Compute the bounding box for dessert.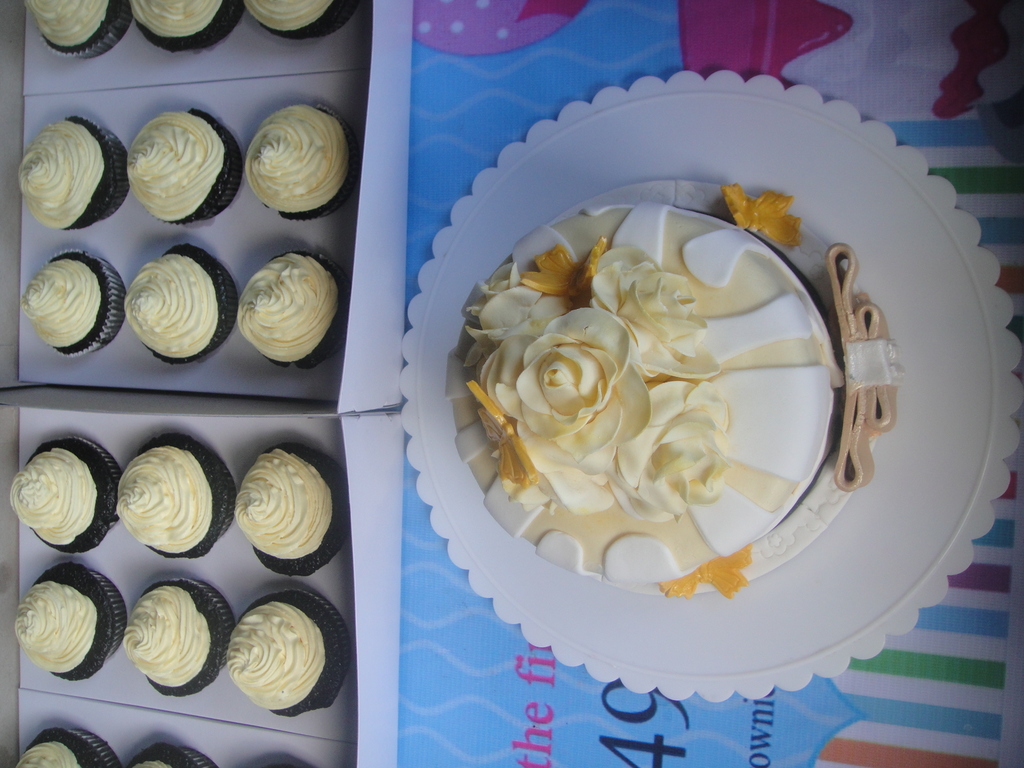
l=8, t=430, r=114, b=557.
